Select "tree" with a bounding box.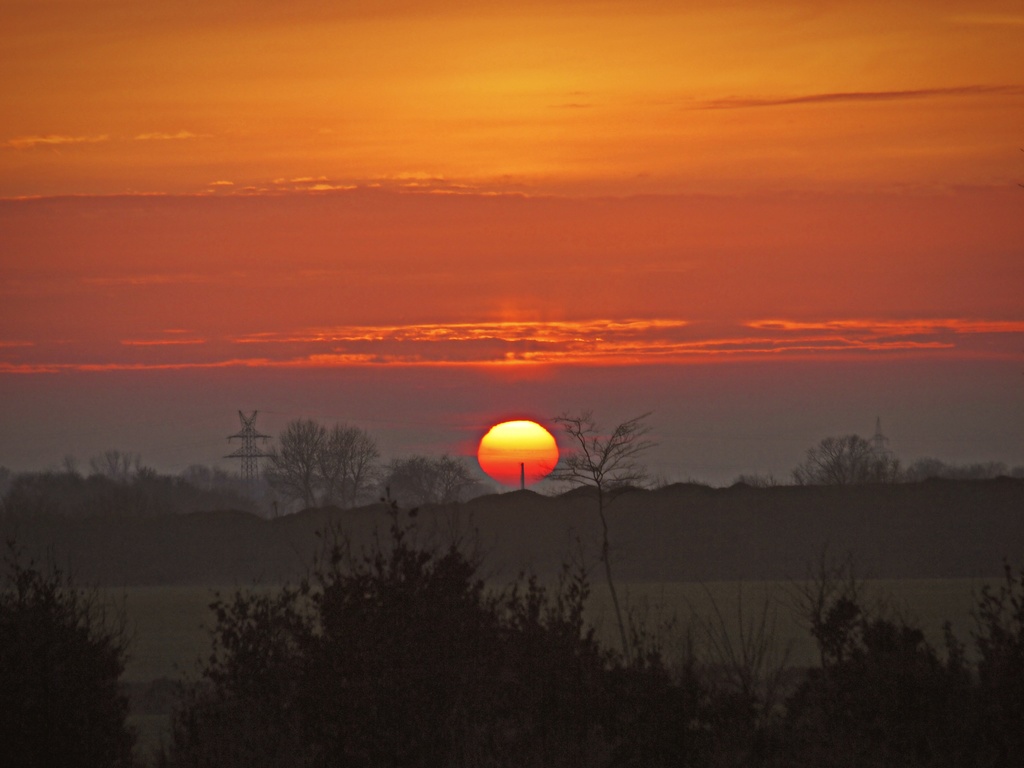
detection(261, 421, 321, 513).
